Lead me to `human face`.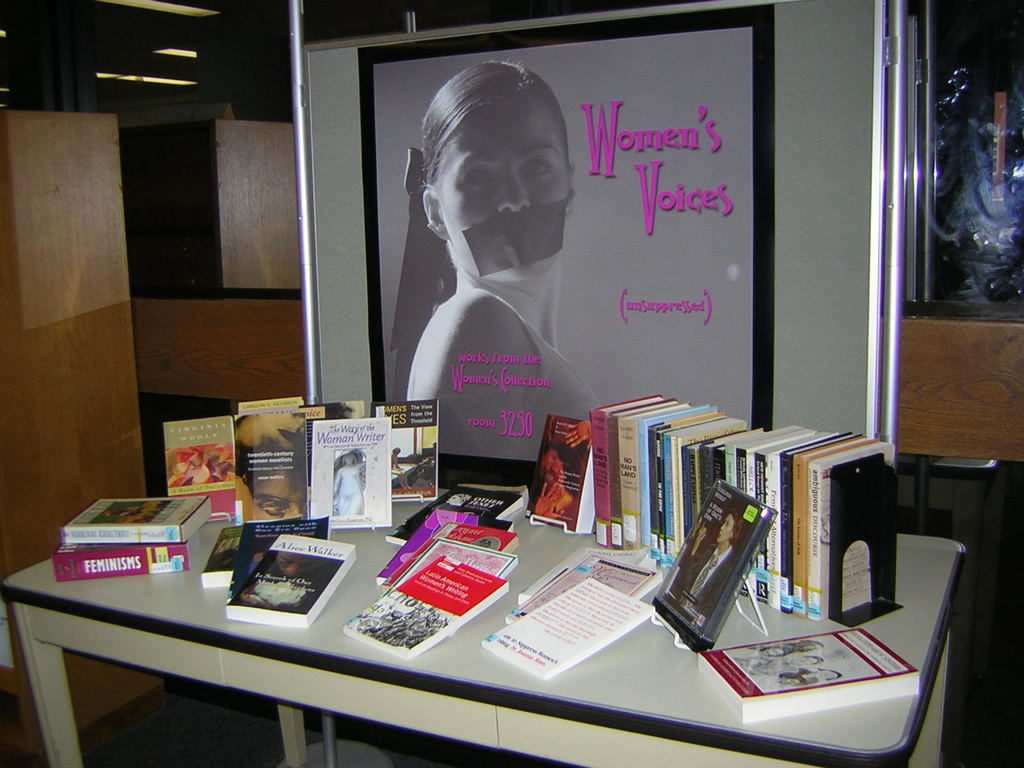
Lead to x1=346, y1=454, x2=355, y2=465.
